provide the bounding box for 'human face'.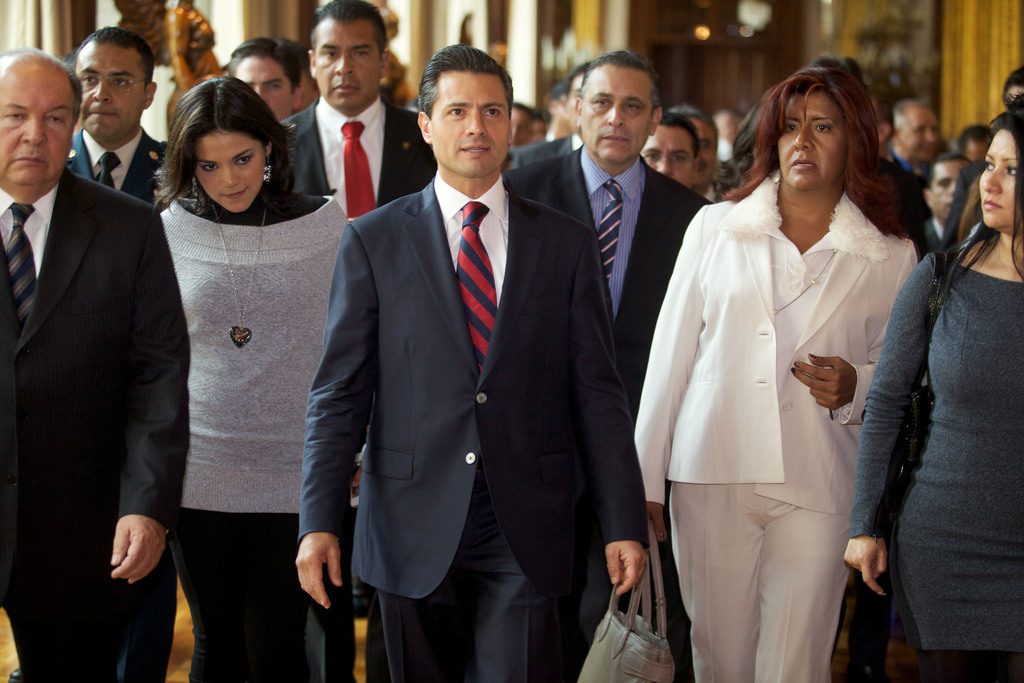
(0, 63, 72, 185).
